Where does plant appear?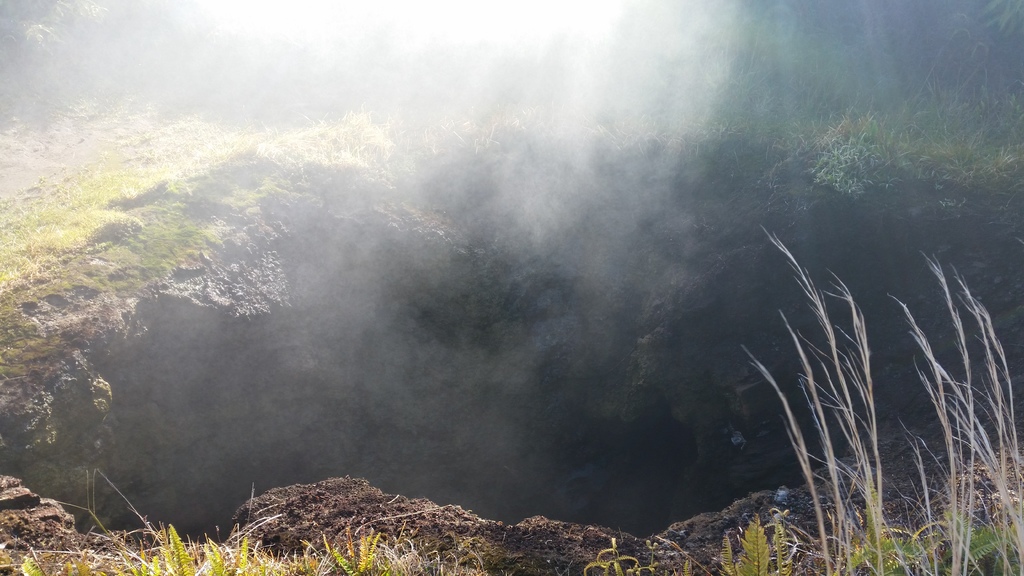
Appears at pyautogui.locateOnScreen(676, 555, 695, 575).
